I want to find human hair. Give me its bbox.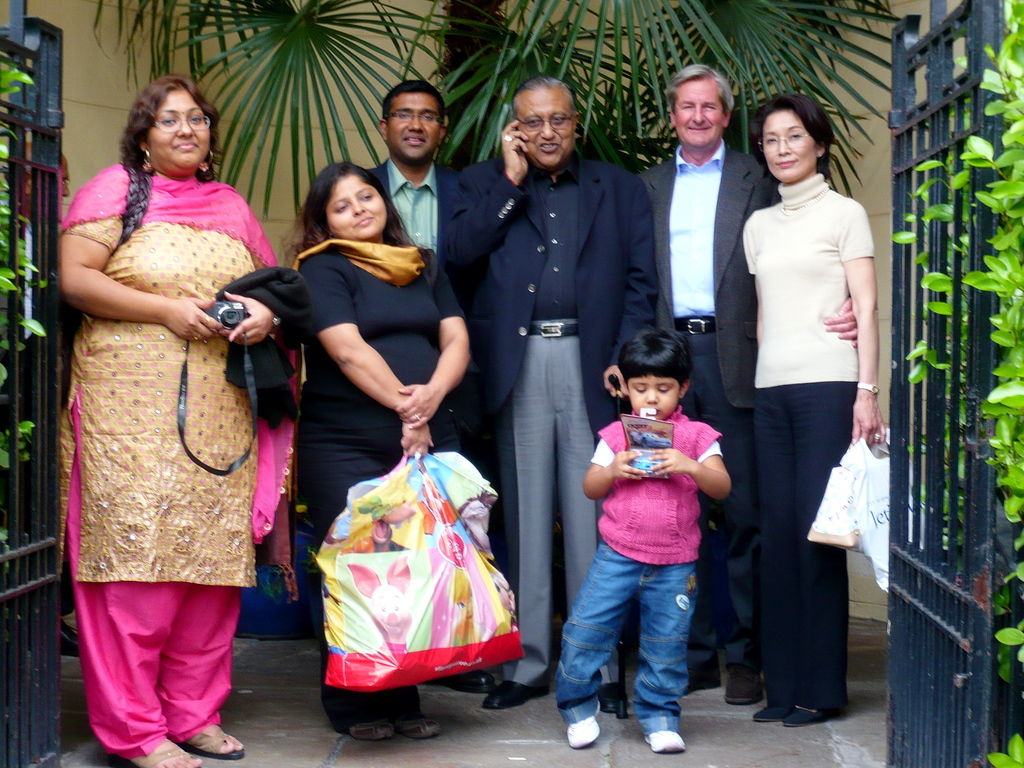
619, 324, 692, 392.
